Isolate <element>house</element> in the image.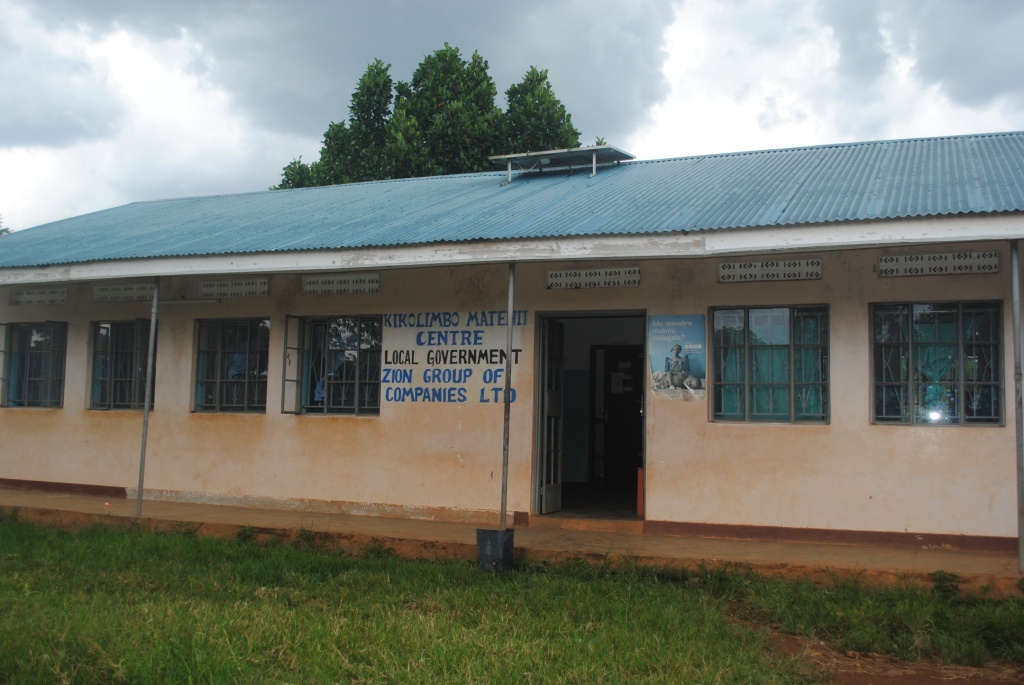
Isolated region: bbox=[0, 131, 1023, 555].
